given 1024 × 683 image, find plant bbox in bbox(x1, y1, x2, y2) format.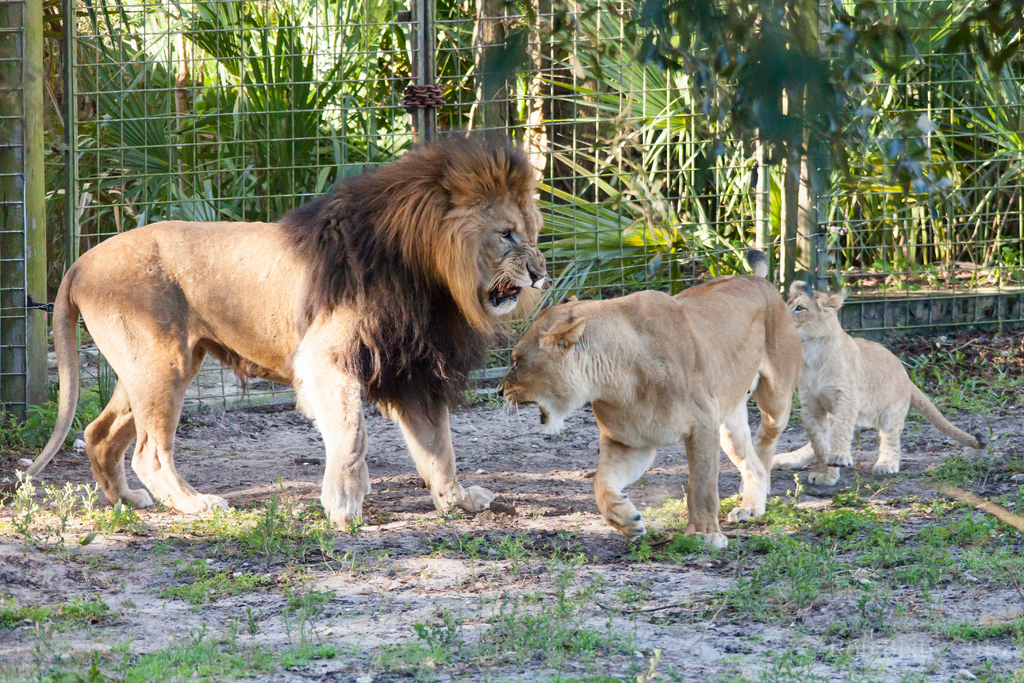
bbox(666, 528, 709, 563).
